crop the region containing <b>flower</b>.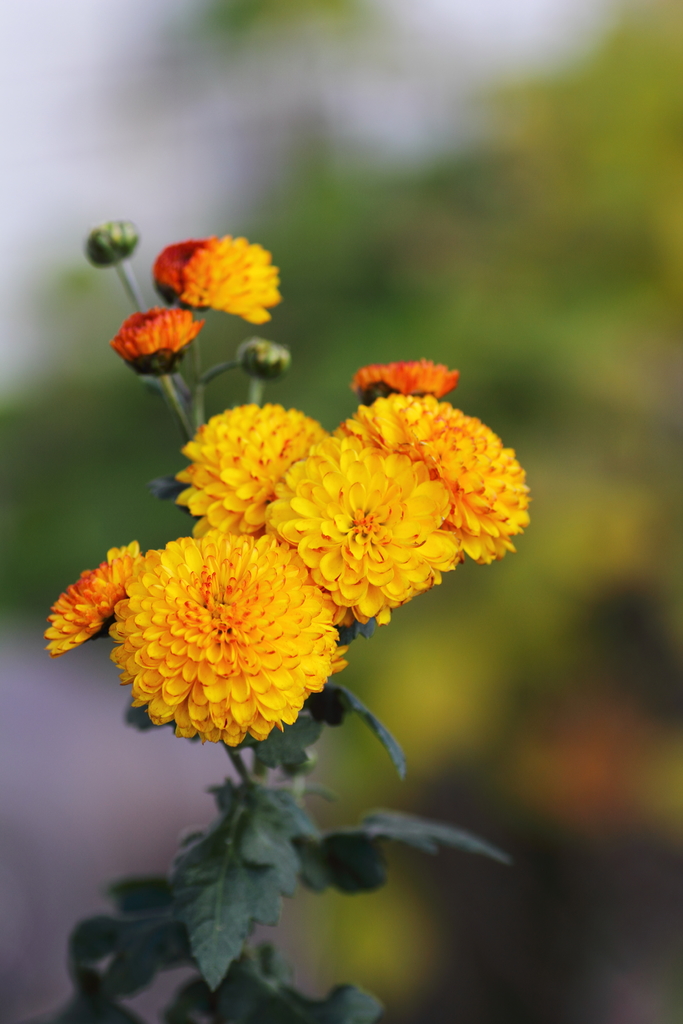
Crop region: <bbox>81, 317, 205, 373</bbox>.
